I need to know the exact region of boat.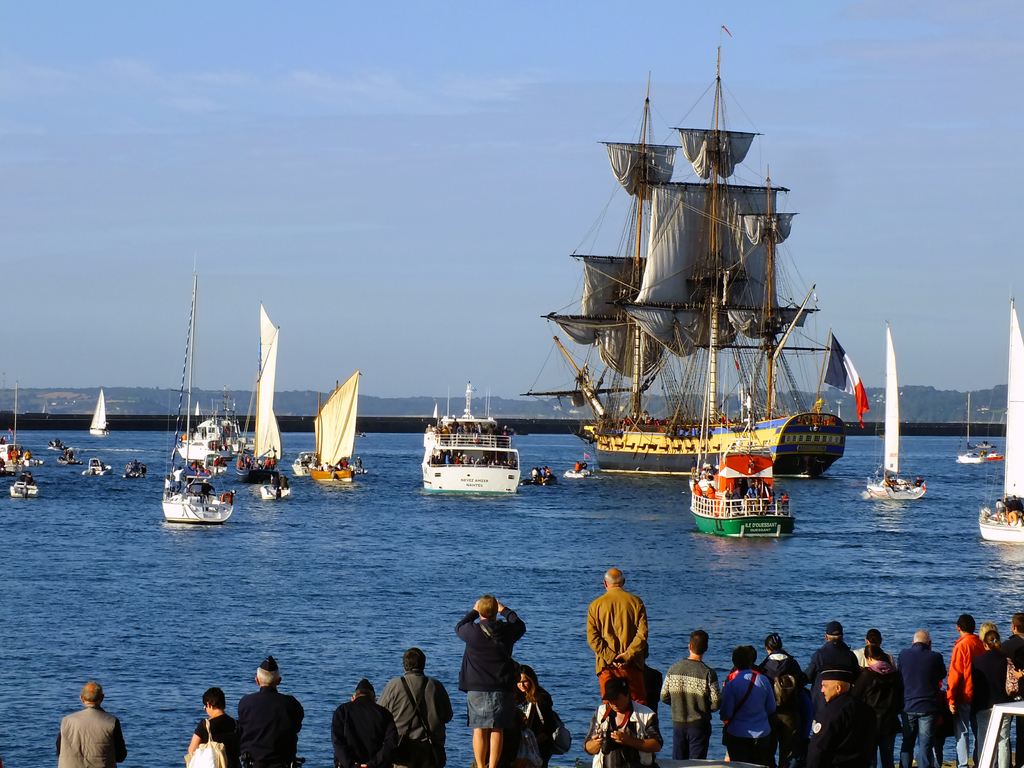
Region: region(259, 474, 296, 500).
